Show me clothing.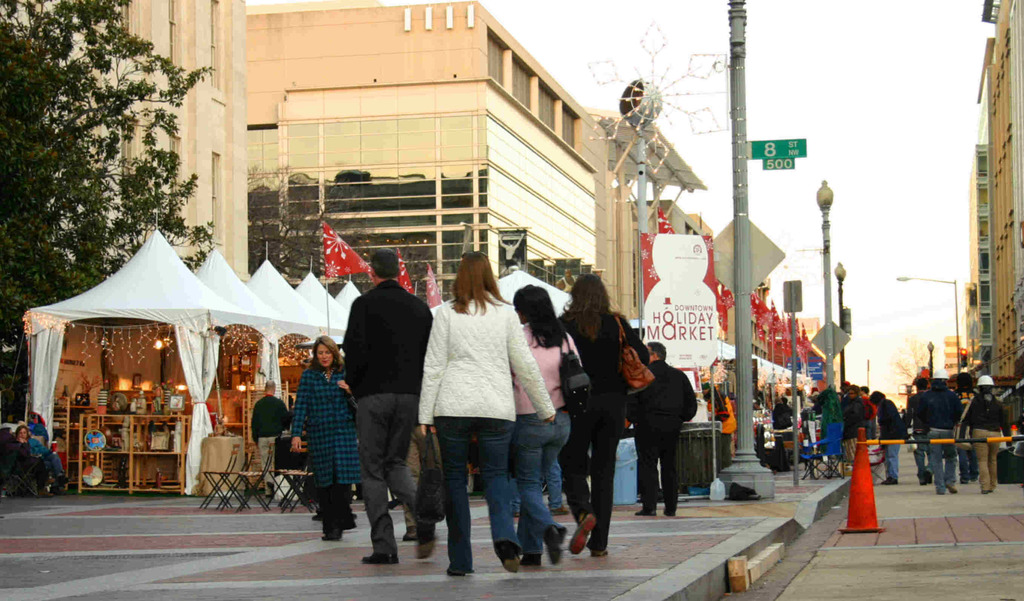
clothing is here: select_region(252, 394, 291, 493).
